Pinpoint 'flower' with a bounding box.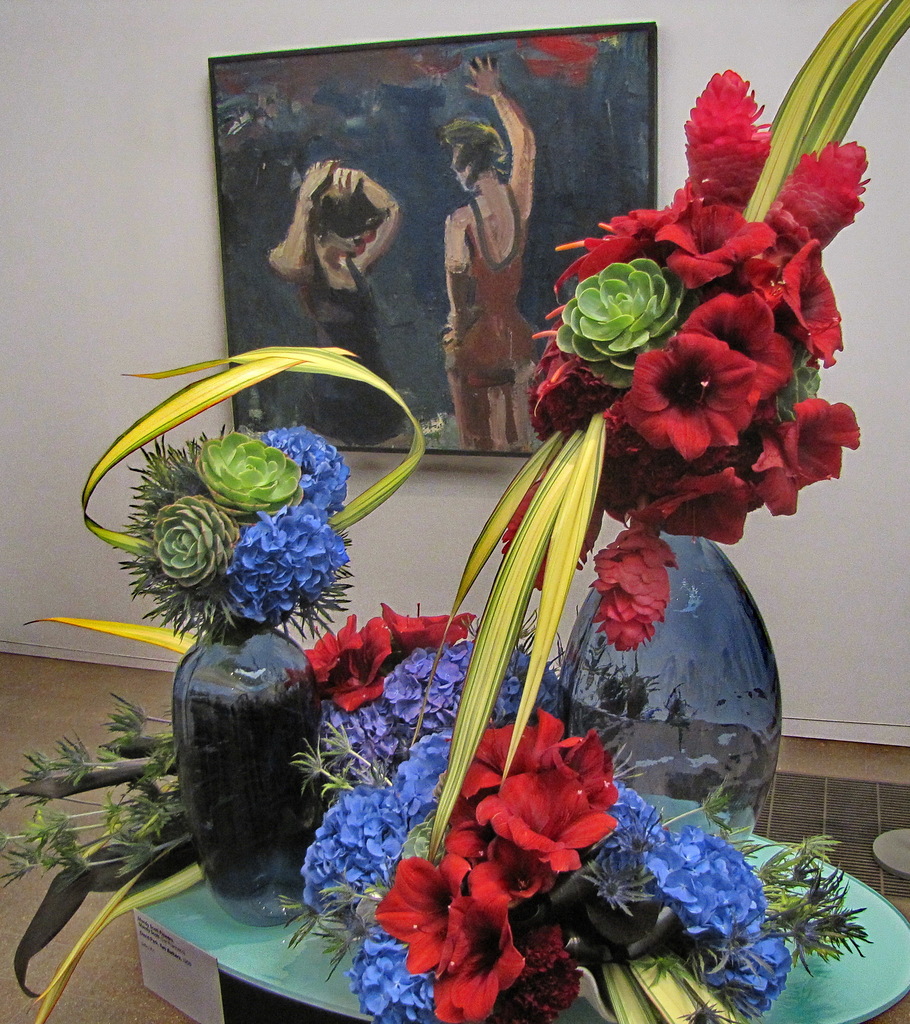
<box>503,469,608,586</box>.
